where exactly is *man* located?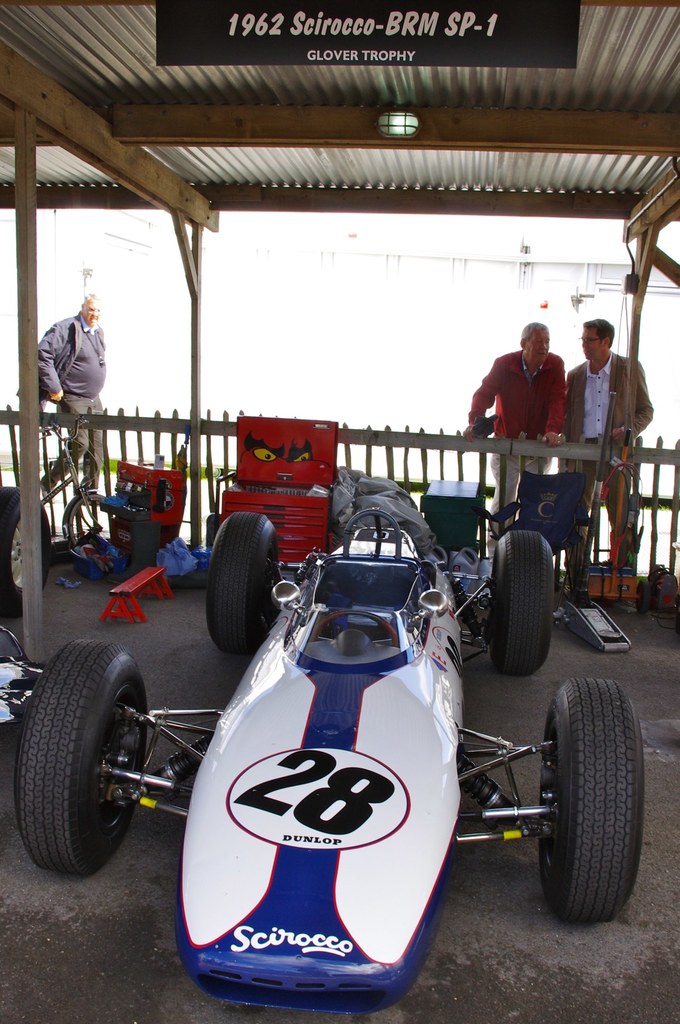
Its bounding box is (462, 323, 567, 560).
